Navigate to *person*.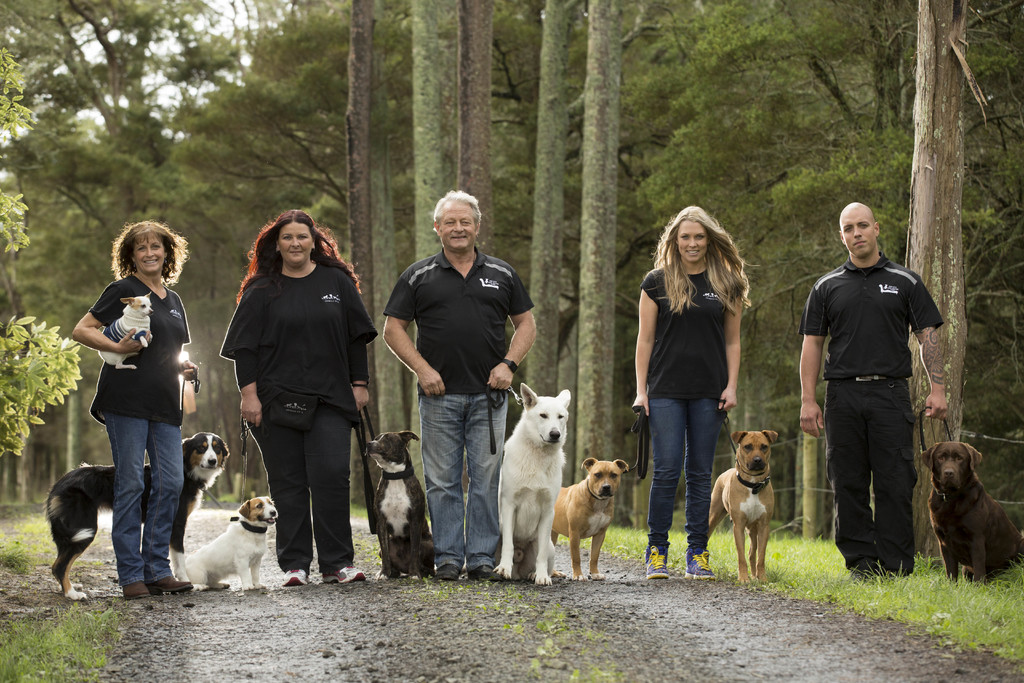
Navigation target: [x1=218, y1=206, x2=378, y2=583].
